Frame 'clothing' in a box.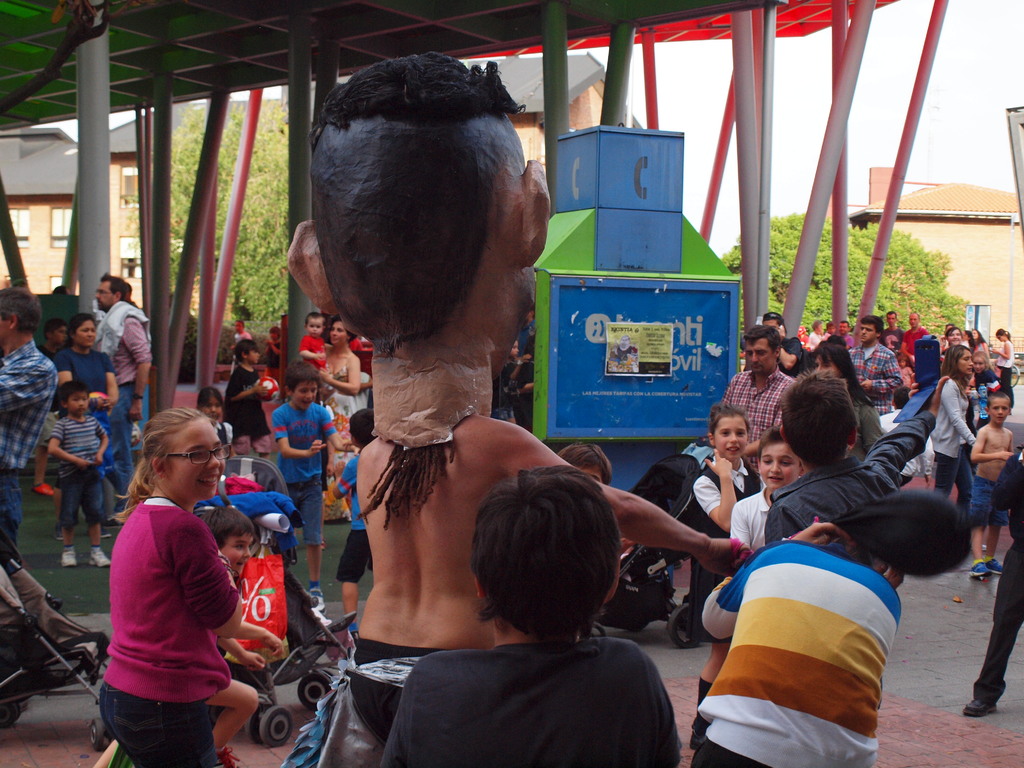
319,351,357,467.
